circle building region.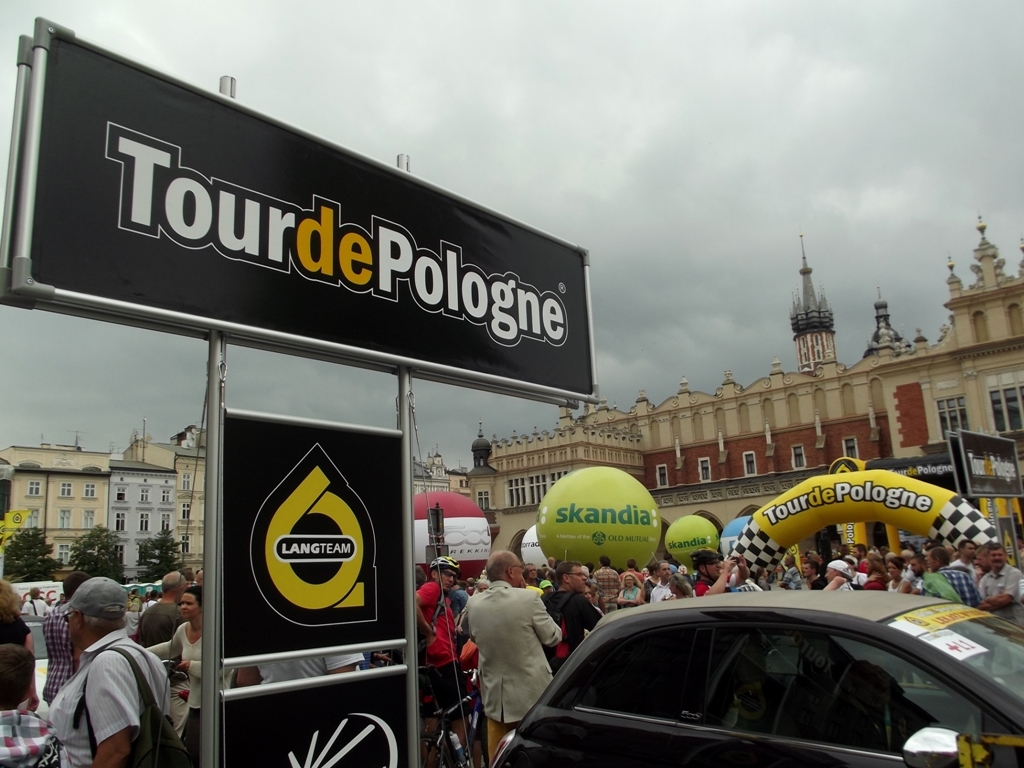
Region: 0,444,109,570.
